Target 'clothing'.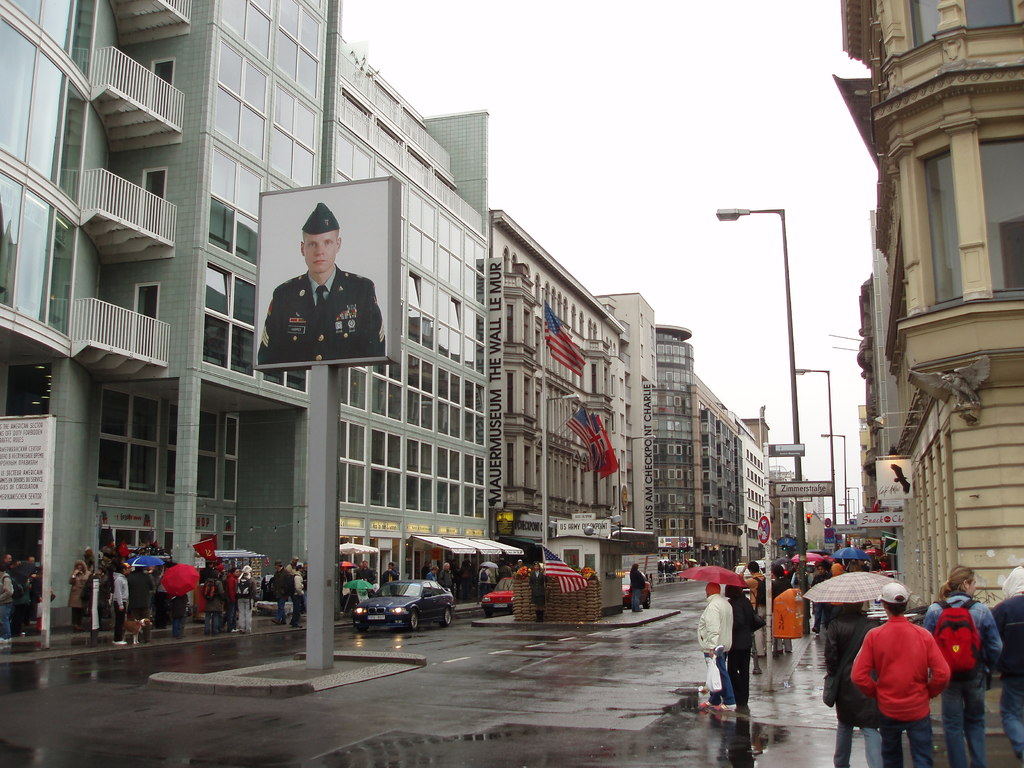
Target region: [left=916, top=593, right=1003, bottom=767].
